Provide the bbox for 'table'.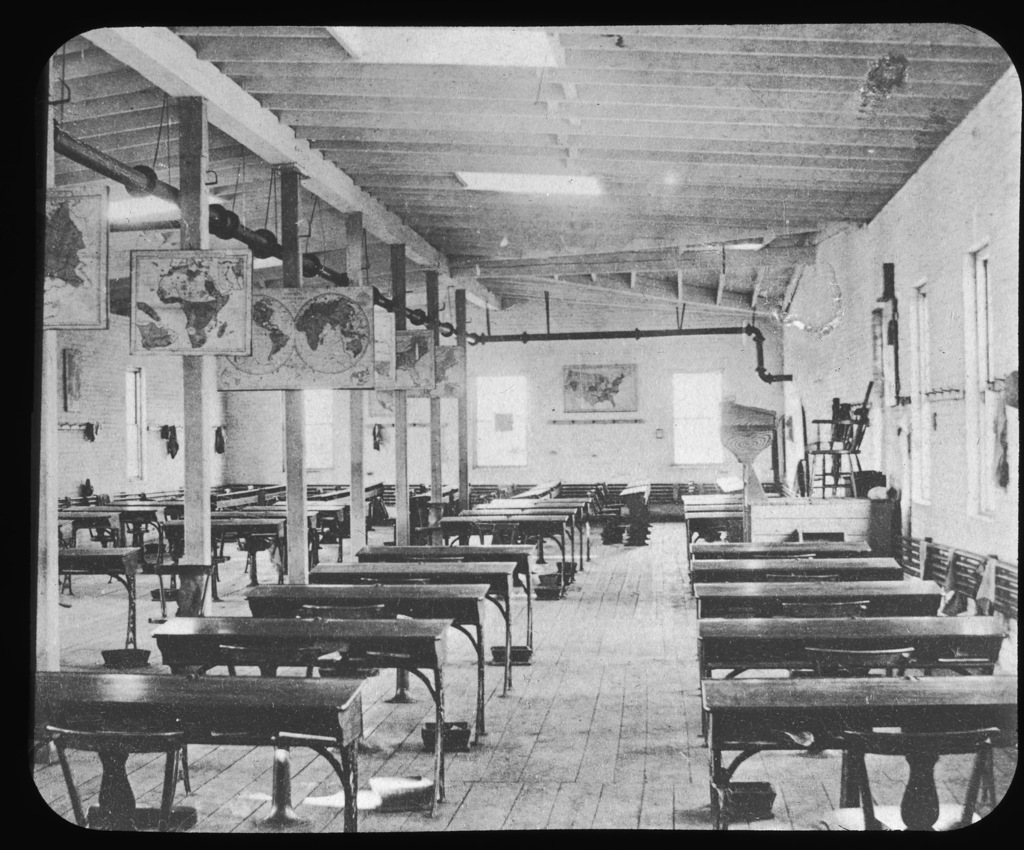
bbox(245, 582, 491, 727).
